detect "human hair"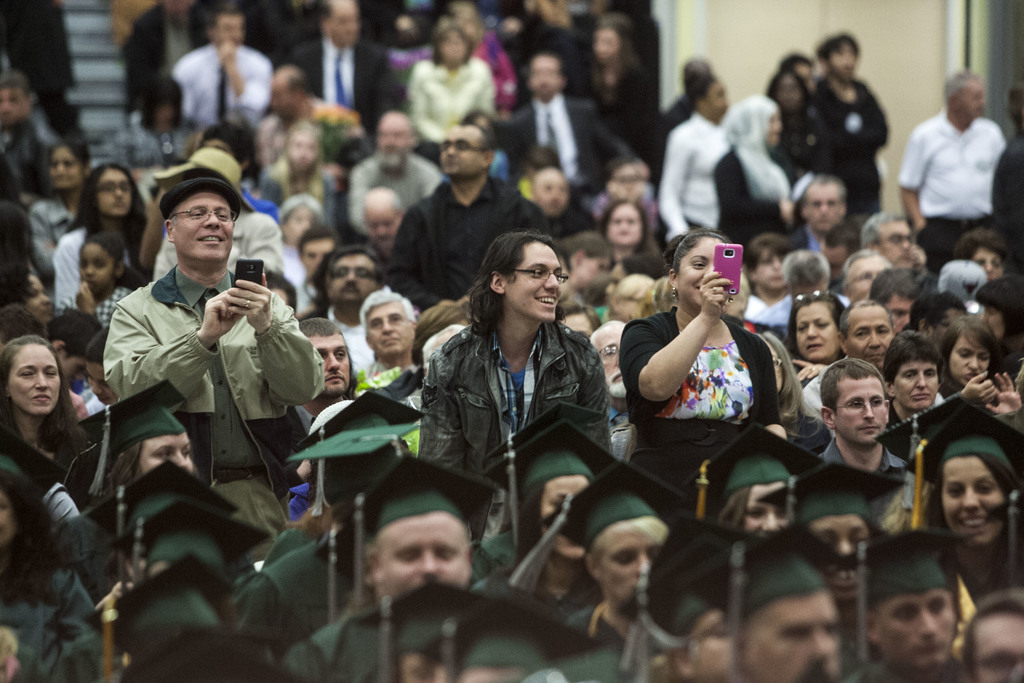
select_region(593, 509, 671, 550)
